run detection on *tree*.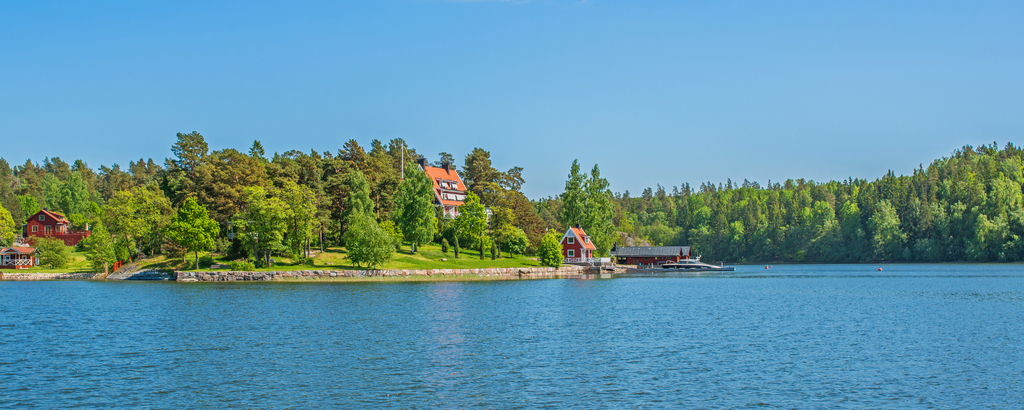
Result: detection(496, 222, 530, 261).
